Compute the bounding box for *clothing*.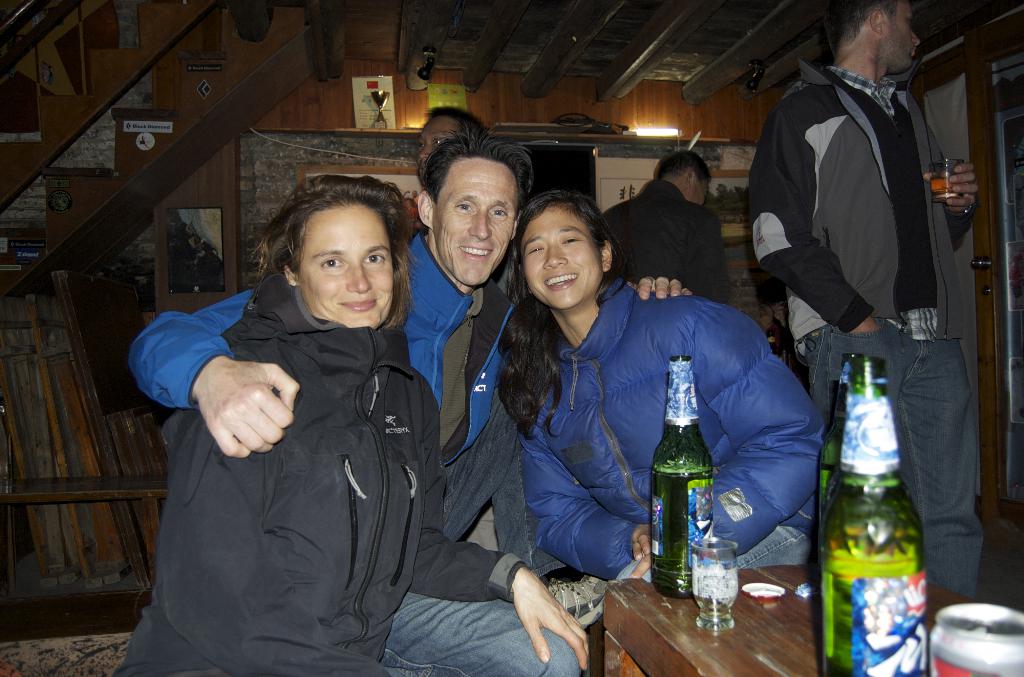
box(607, 177, 732, 300).
